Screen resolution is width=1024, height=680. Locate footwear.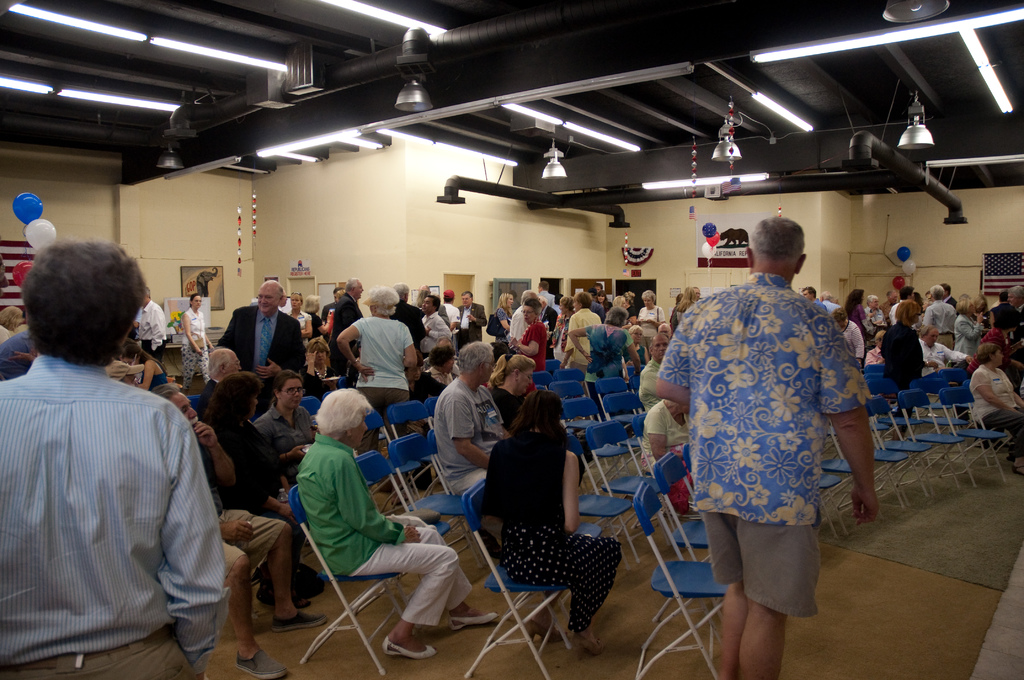
269 608 329 631.
